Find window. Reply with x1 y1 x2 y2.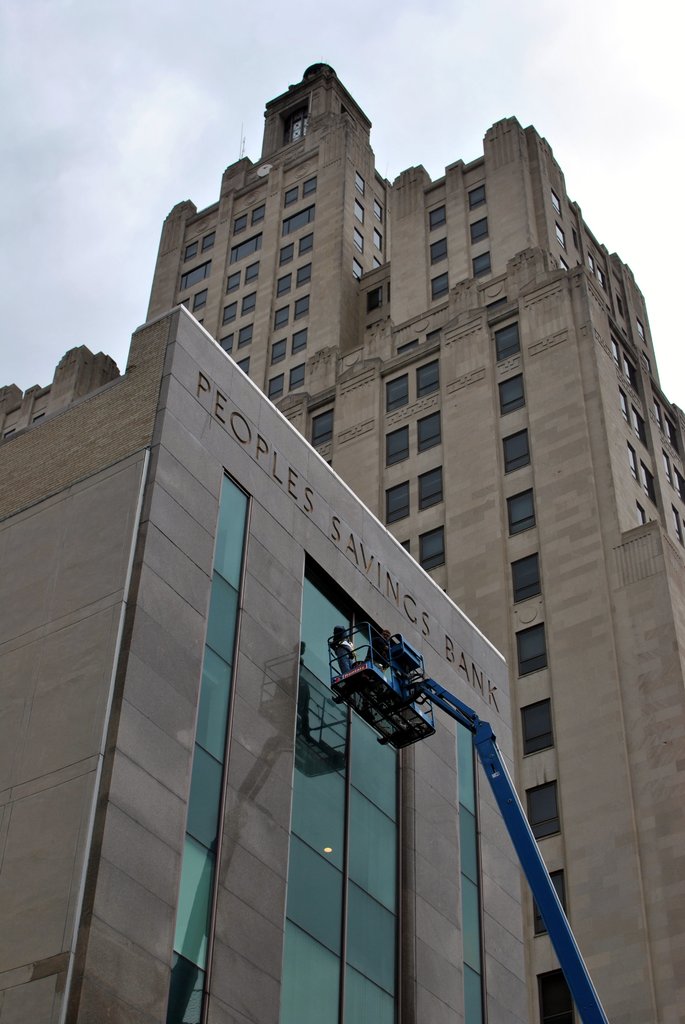
353 172 367 198.
